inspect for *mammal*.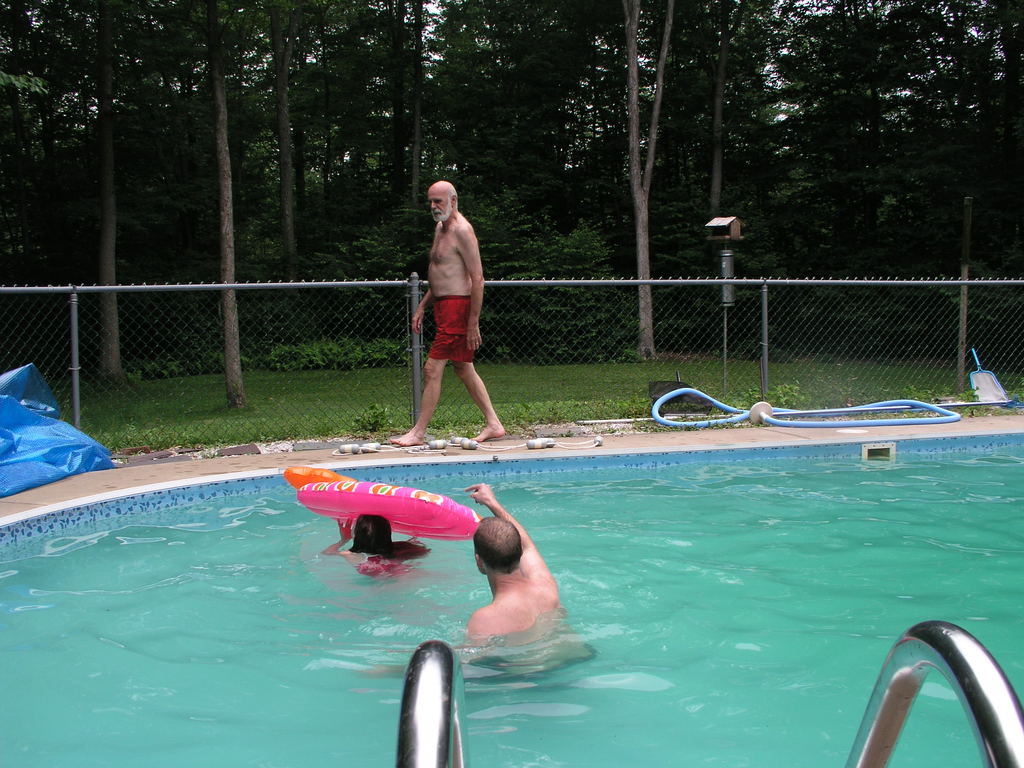
Inspection: l=396, t=186, r=493, b=442.
